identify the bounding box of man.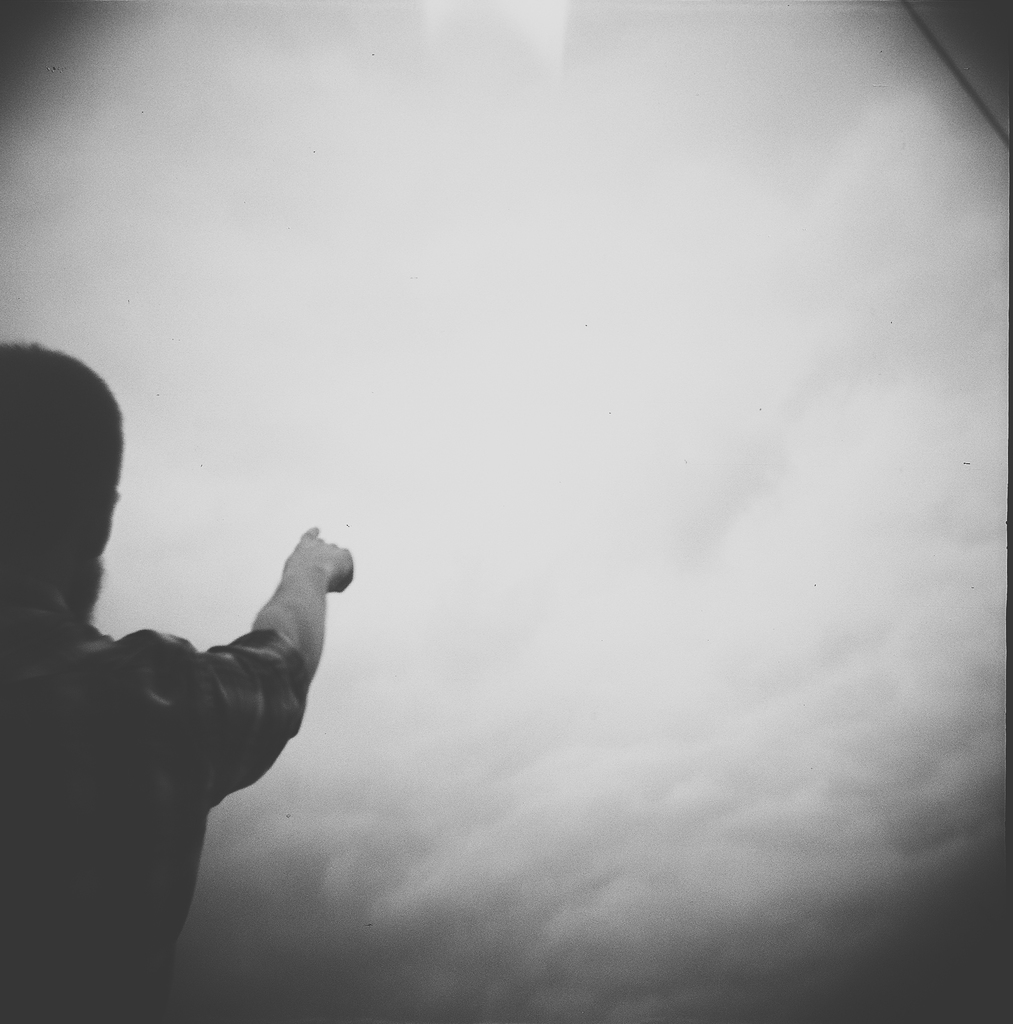
rect(1, 374, 346, 1023).
